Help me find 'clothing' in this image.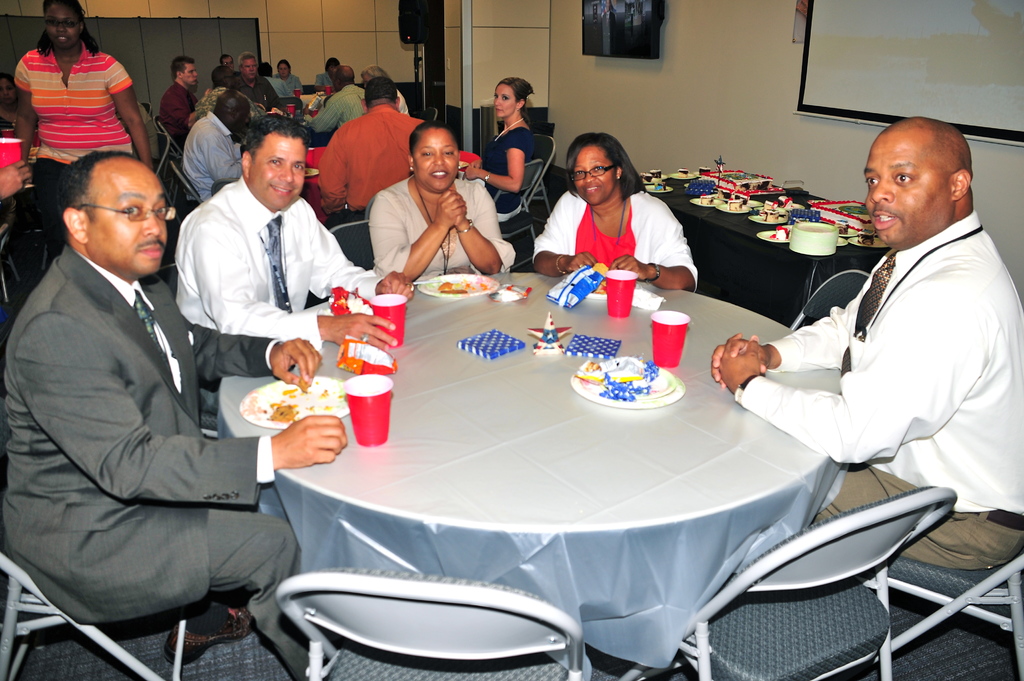
Found it: {"left": 159, "top": 83, "right": 191, "bottom": 162}.
